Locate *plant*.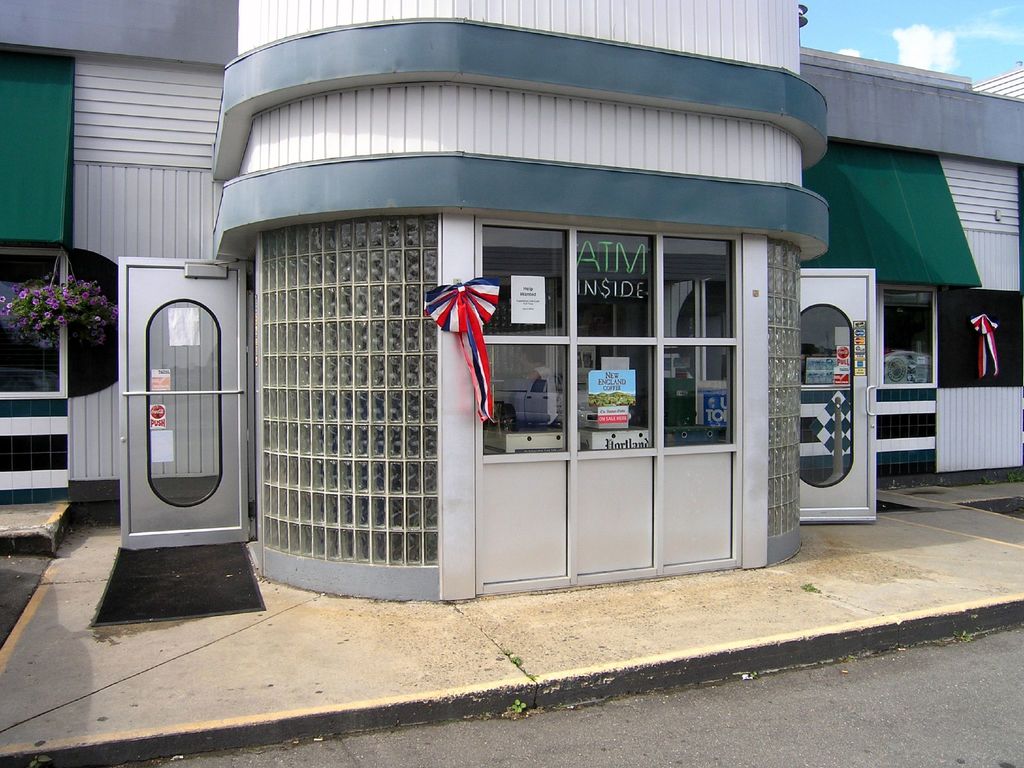
Bounding box: rect(0, 268, 120, 345).
